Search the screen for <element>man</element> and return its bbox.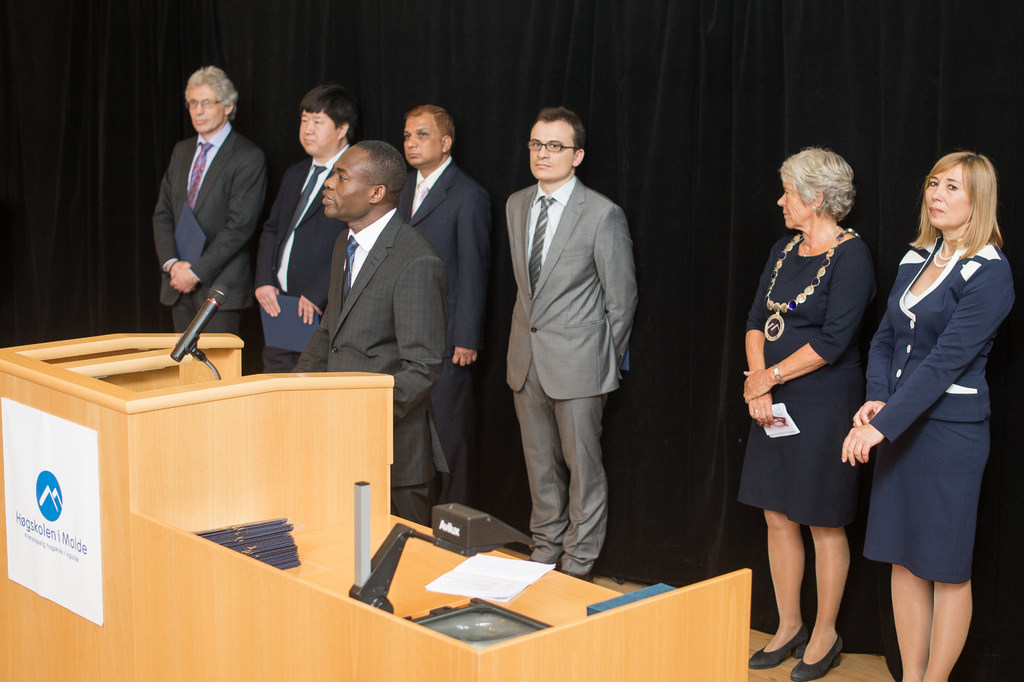
Found: bbox=(390, 107, 480, 522).
